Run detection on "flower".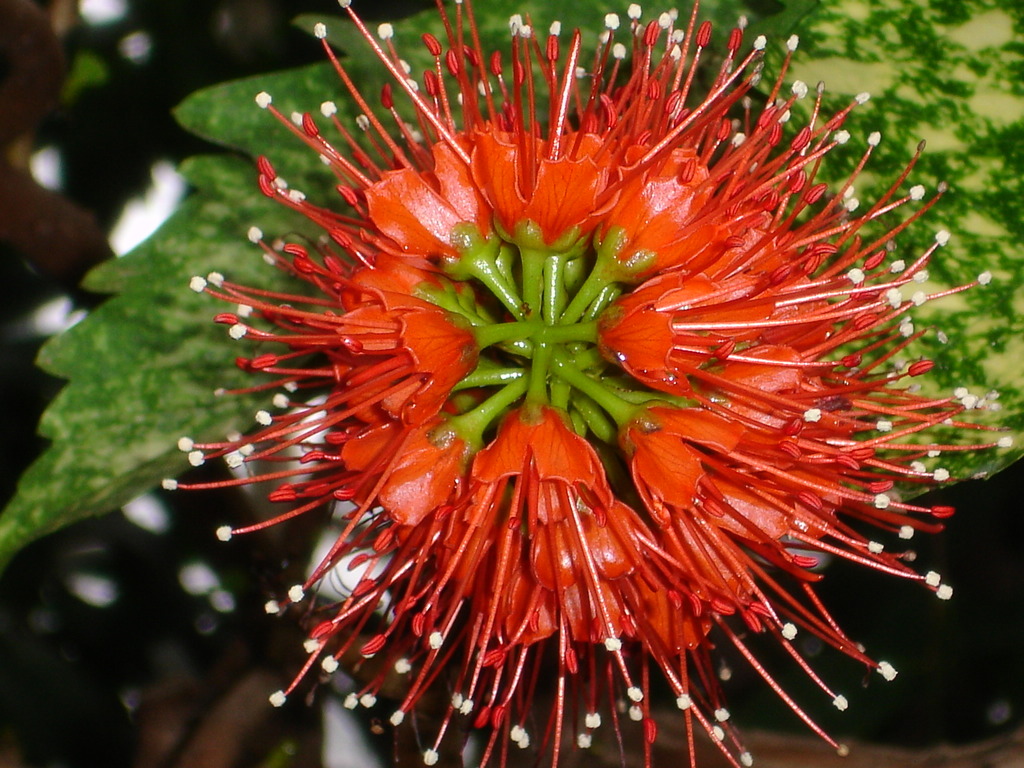
Result: [x1=166, y1=1, x2=996, y2=767].
